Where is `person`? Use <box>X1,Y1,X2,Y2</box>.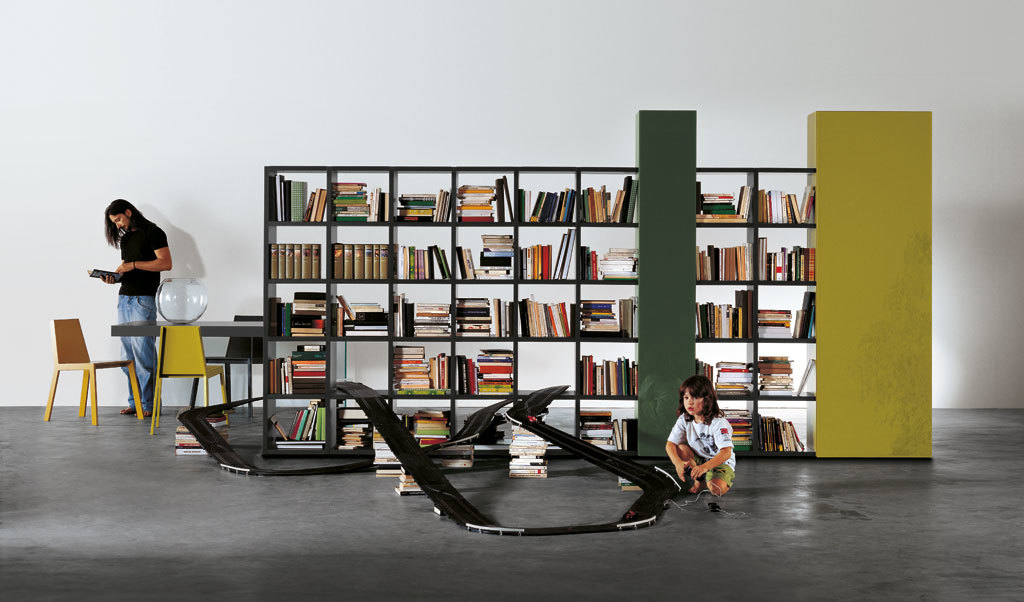
<box>97,194,178,416</box>.
